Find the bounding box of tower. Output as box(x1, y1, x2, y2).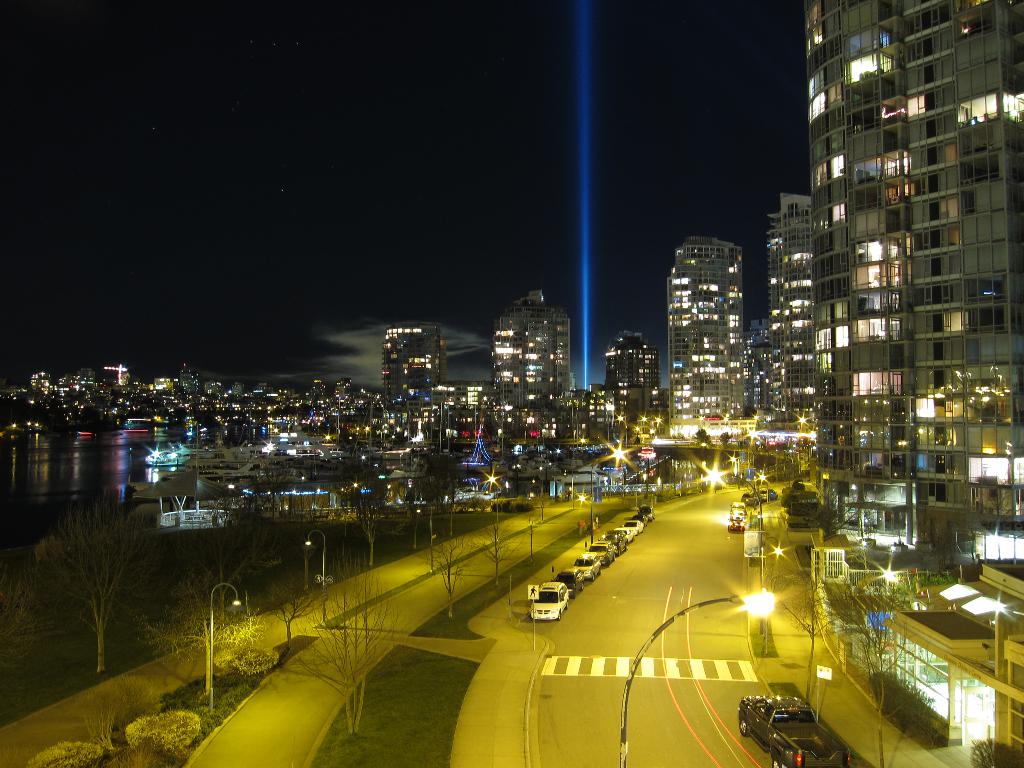
box(662, 237, 762, 425).
